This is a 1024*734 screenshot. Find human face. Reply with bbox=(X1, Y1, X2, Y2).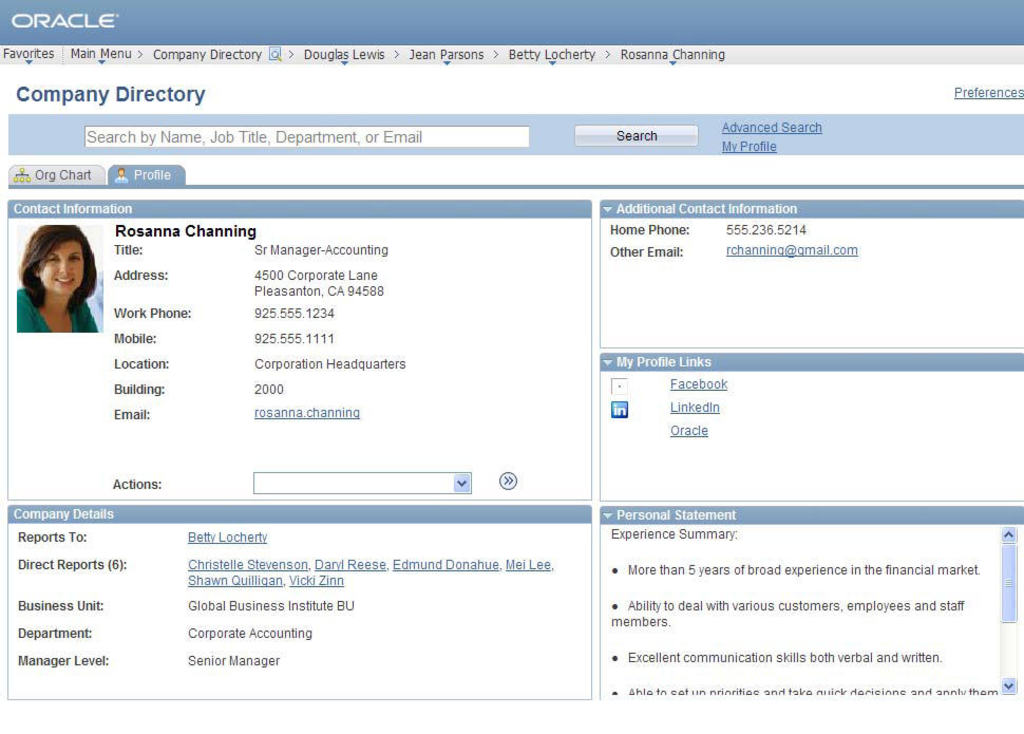
bbox=(39, 243, 86, 298).
